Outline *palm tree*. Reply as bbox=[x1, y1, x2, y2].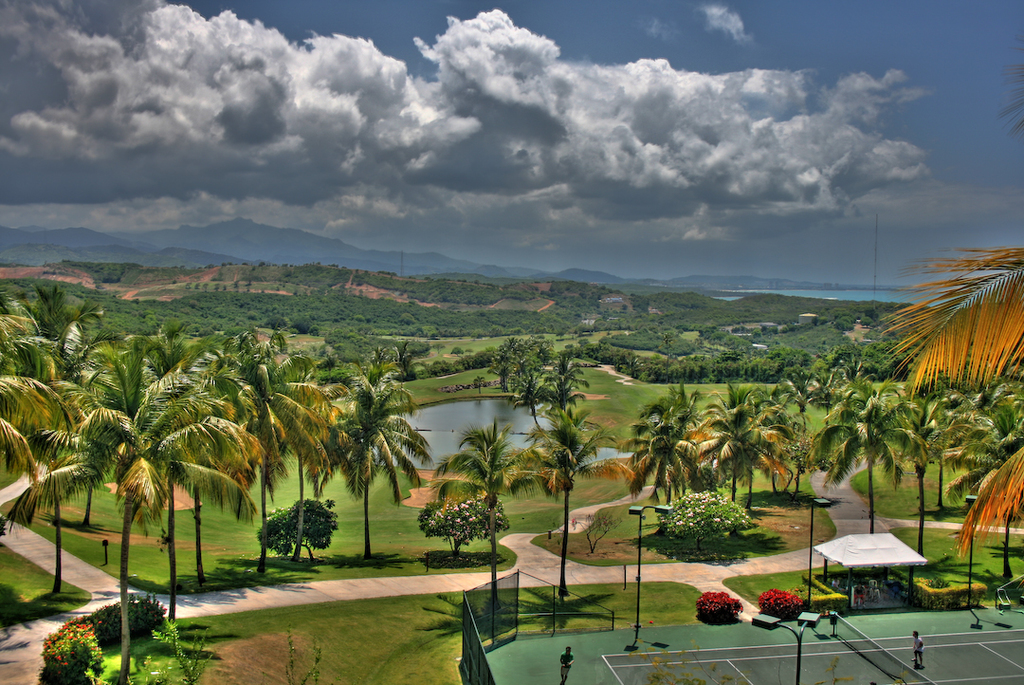
bbox=[239, 360, 310, 543].
